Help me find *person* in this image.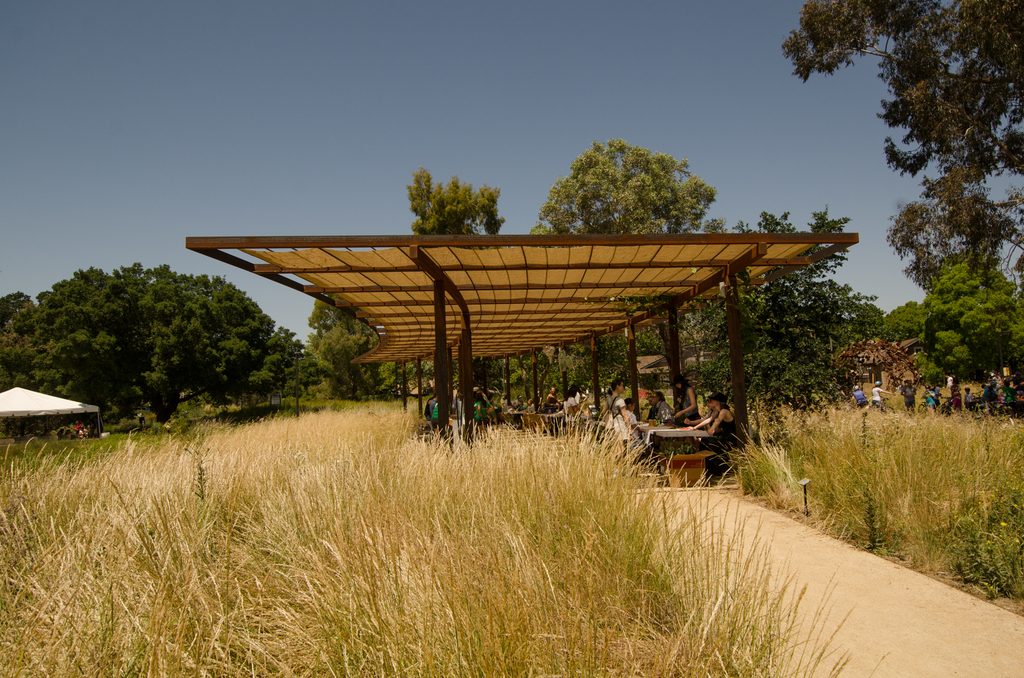
Found it: rect(917, 385, 938, 414).
